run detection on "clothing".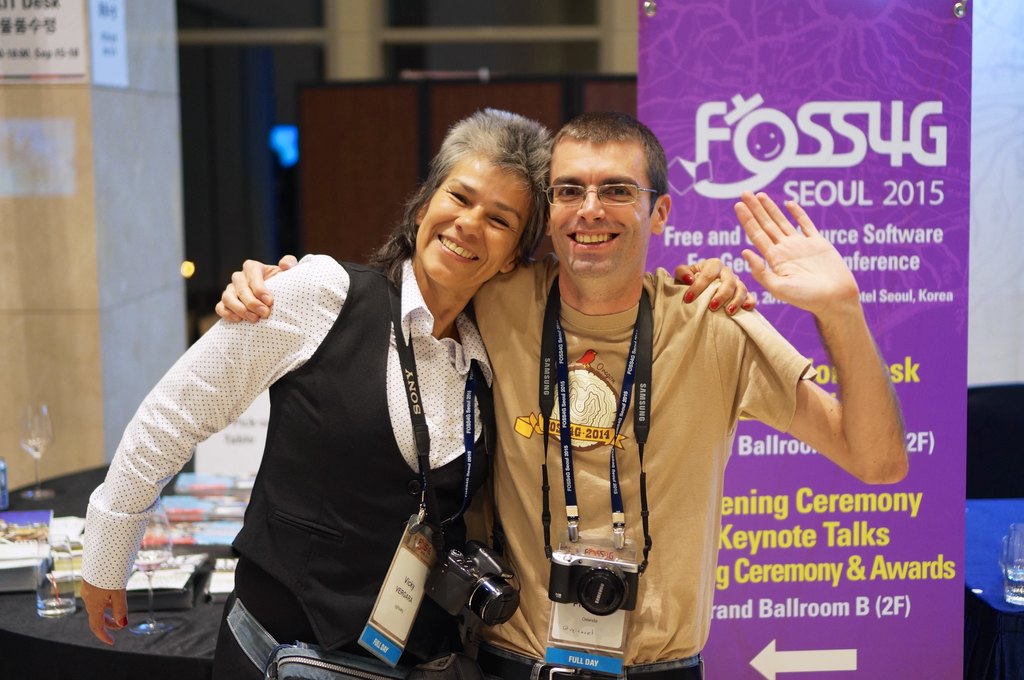
Result: bbox=[105, 160, 683, 674].
